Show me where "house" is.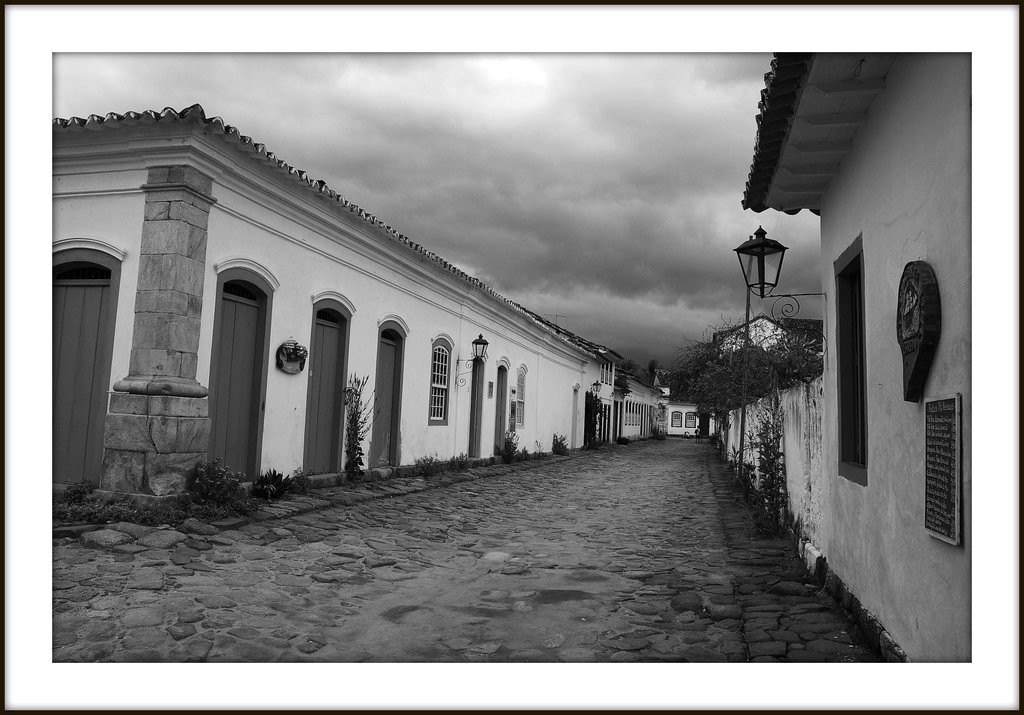
"house" is at <region>710, 312, 792, 348</region>.
